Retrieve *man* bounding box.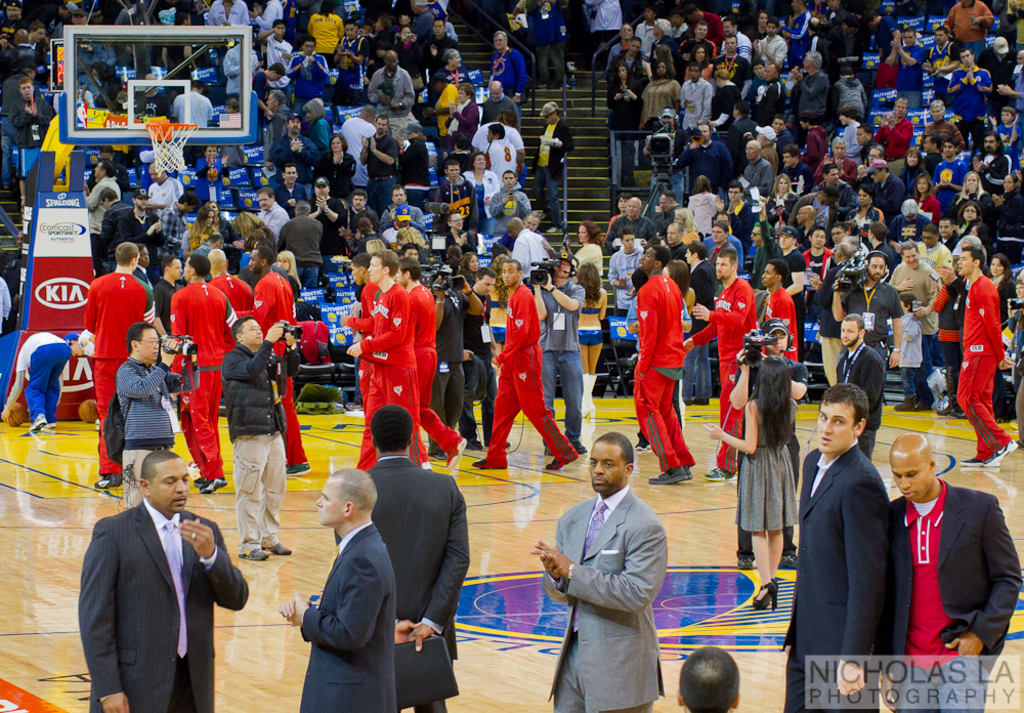
Bounding box: left=802, top=226, right=839, bottom=319.
